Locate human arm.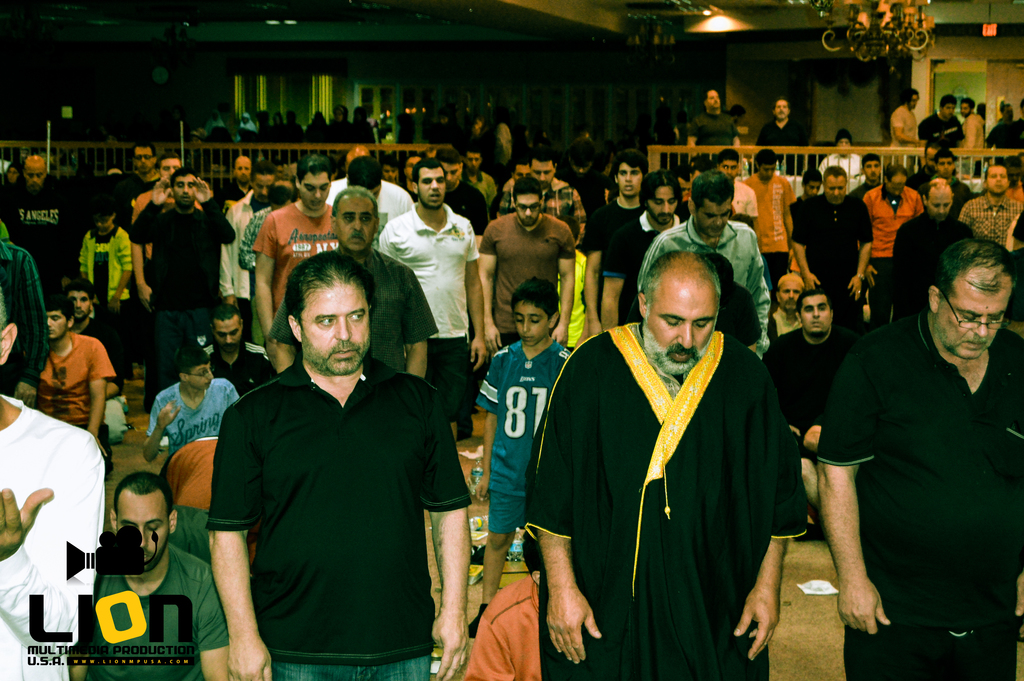
Bounding box: x1=10 y1=250 x2=50 y2=408.
